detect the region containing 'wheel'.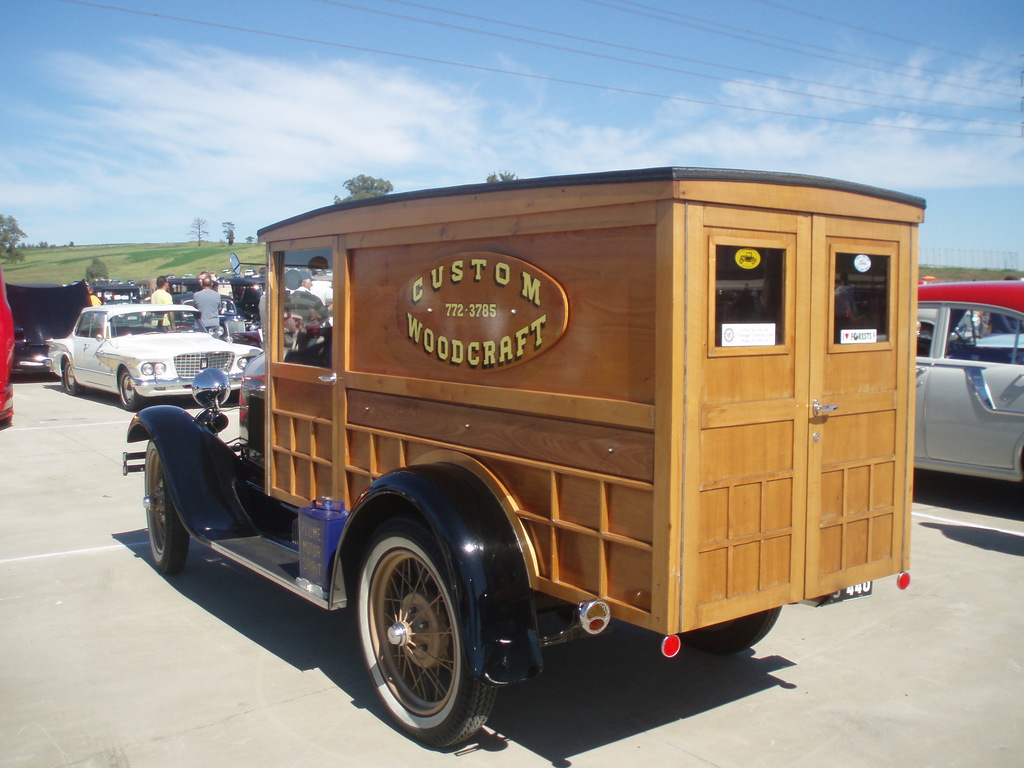
bbox=[682, 605, 781, 660].
